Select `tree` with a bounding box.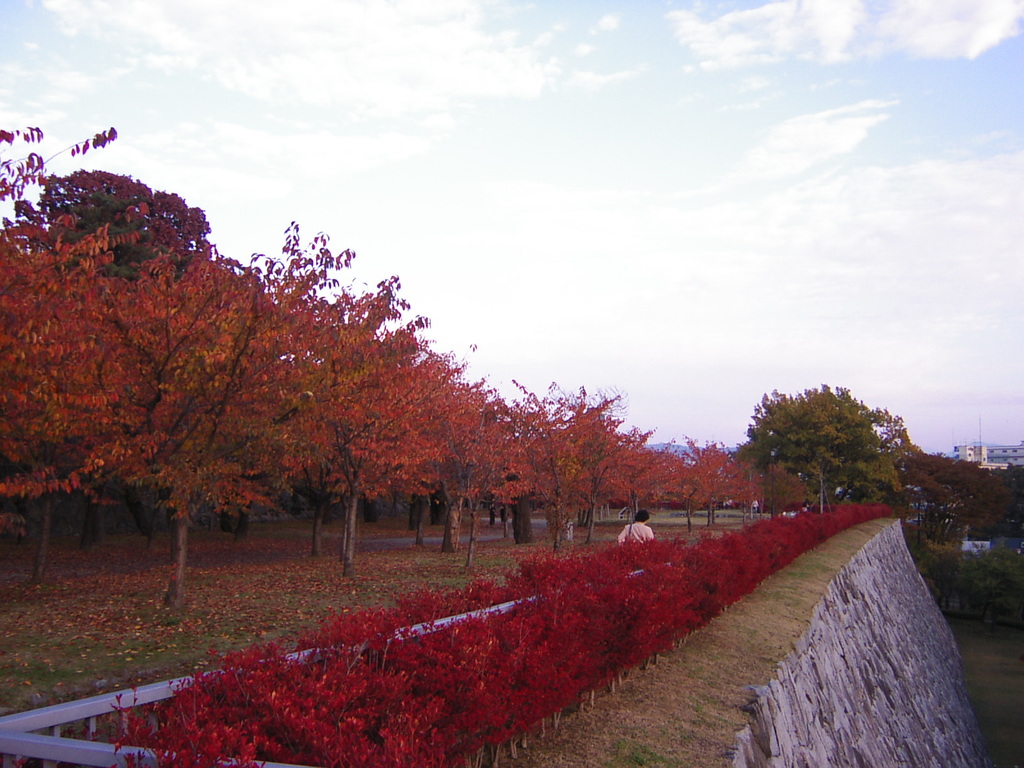
crop(613, 396, 767, 527).
